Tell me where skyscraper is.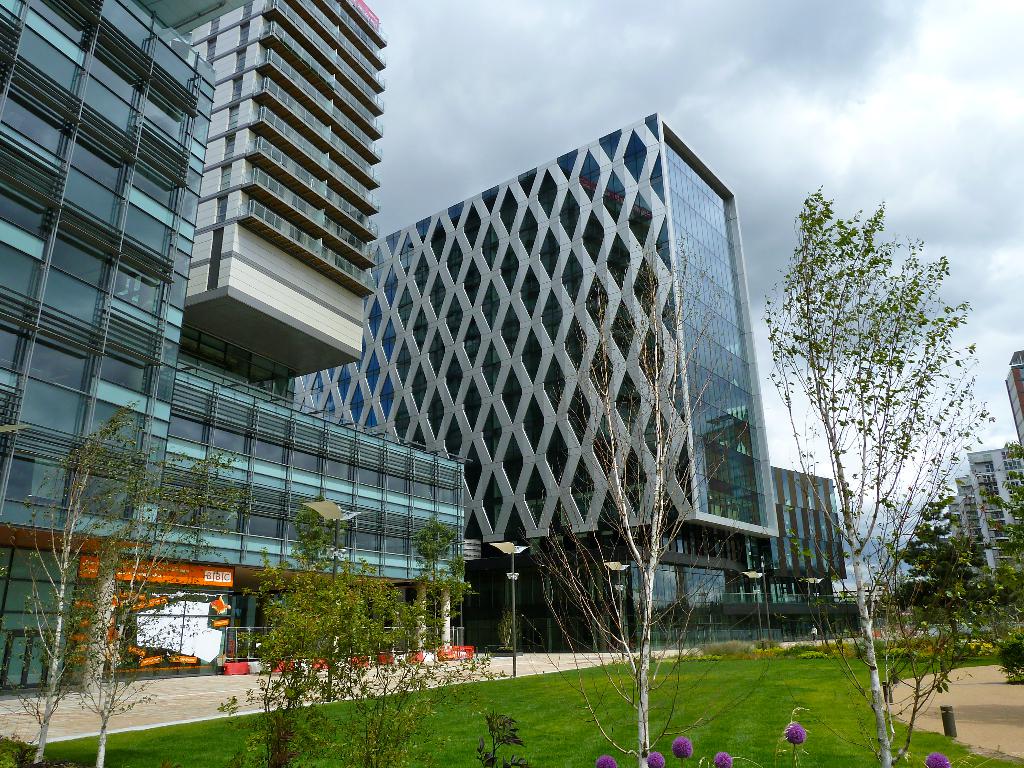
skyscraper is at 0 0 477 659.
